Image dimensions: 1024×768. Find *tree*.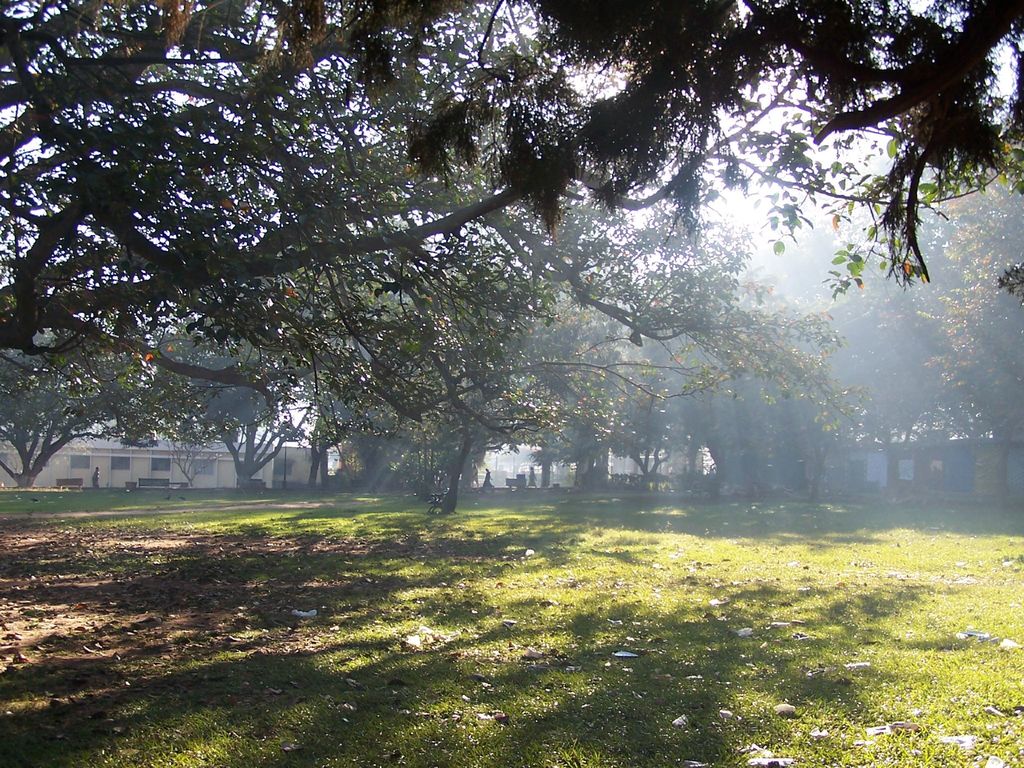
0, 0, 1023, 518.
